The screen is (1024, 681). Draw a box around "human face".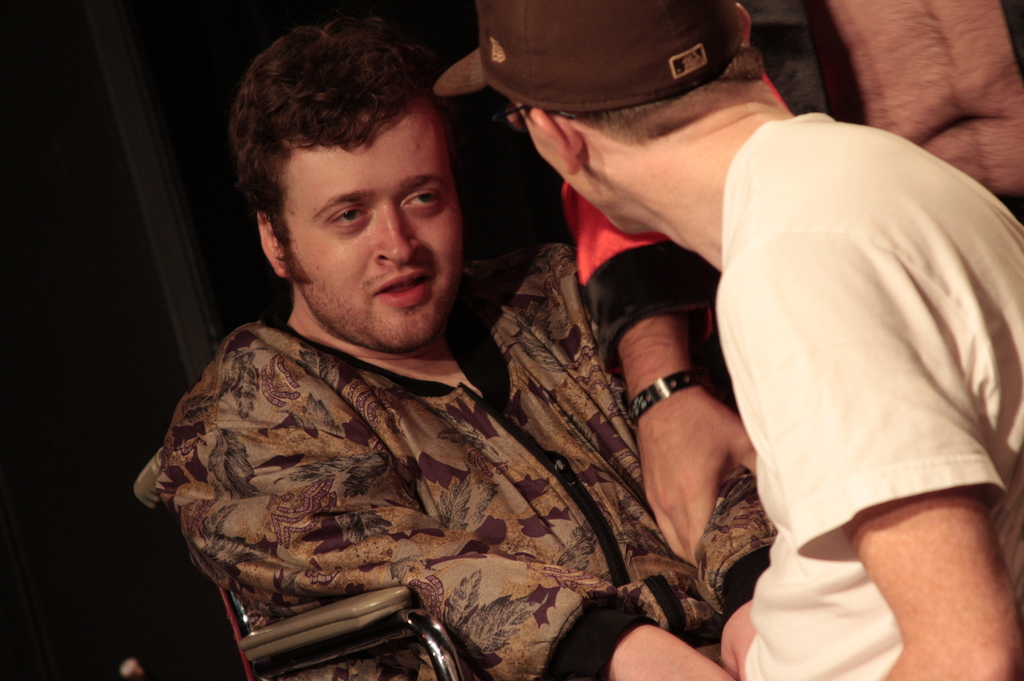
x1=274 y1=98 x2=470 y2=355.
